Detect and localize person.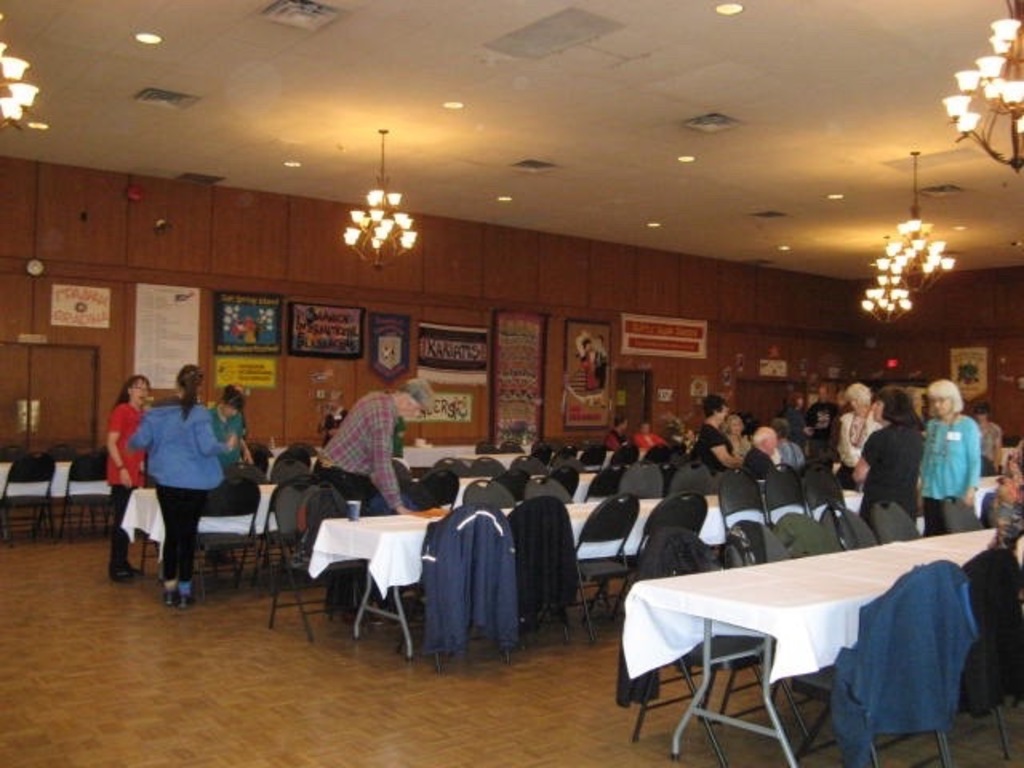
Localized at locate(314, 376, 438, 630).
